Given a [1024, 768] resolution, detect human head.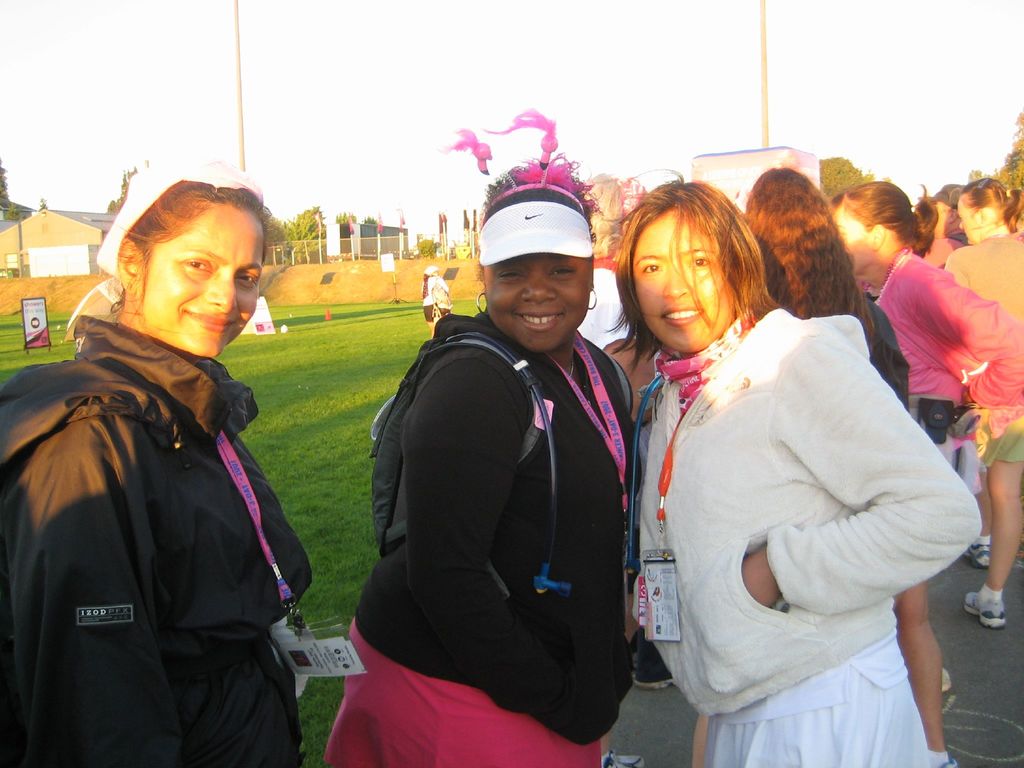
x1=599, y1=232, x2=621, y2=260.
